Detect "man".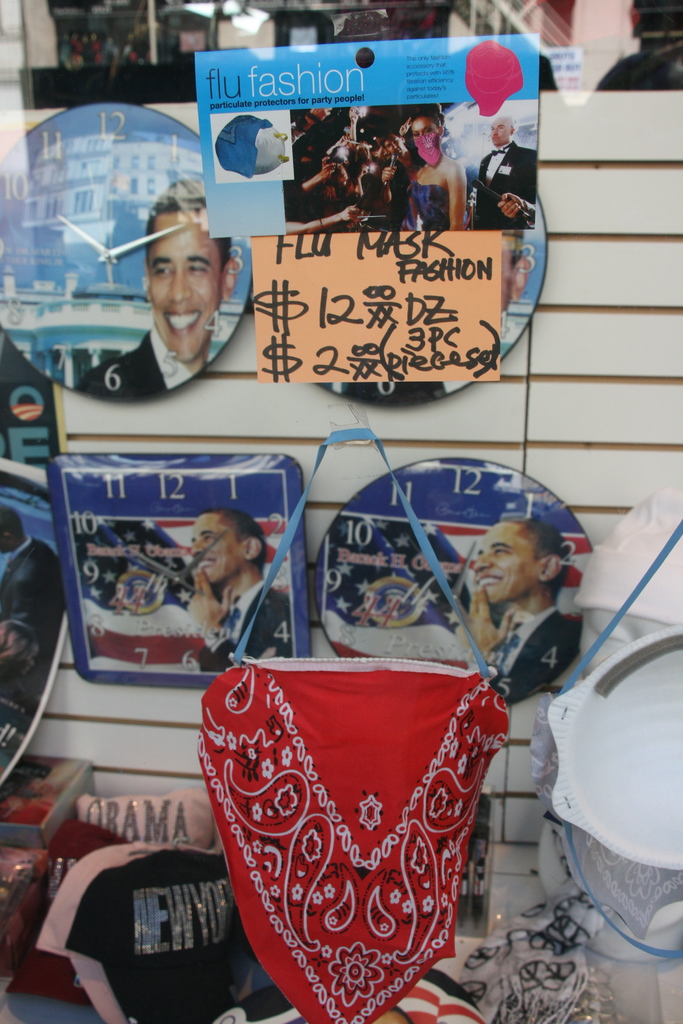
Detected at l=69, t=180, r=238, b=403.
